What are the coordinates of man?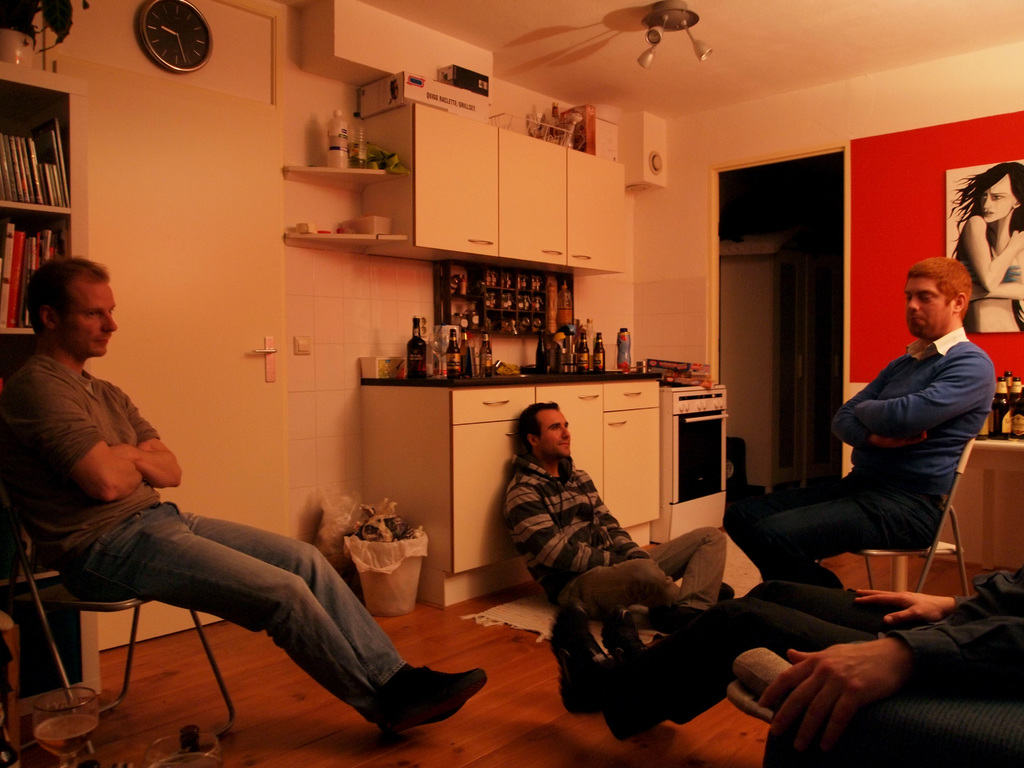
pyautogui.locateOnScreen(28, 271, 386, 736).
